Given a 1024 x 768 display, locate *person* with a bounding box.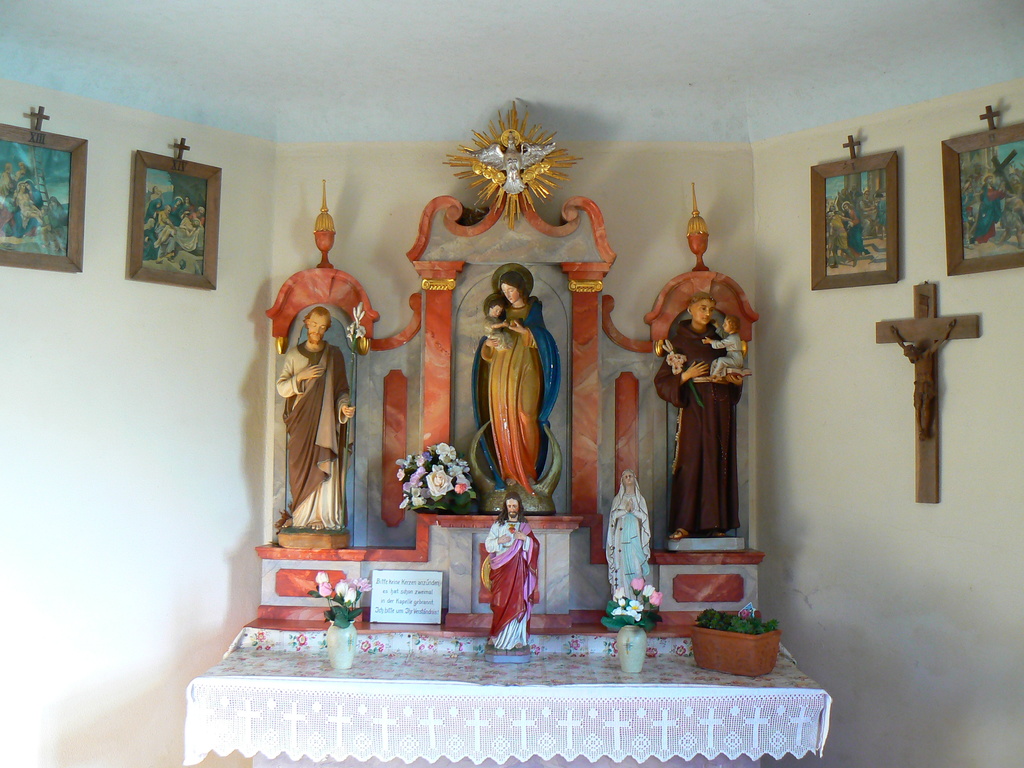
Located: 482/298/516/349.
